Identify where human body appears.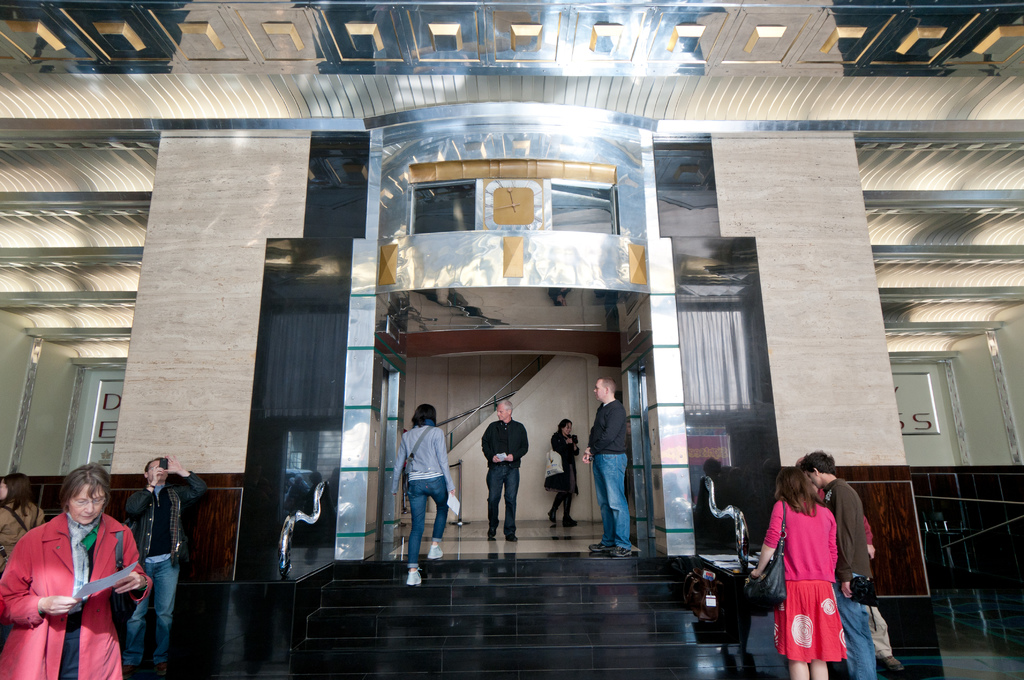
Appears at crop(543, 416, 585, 515).
